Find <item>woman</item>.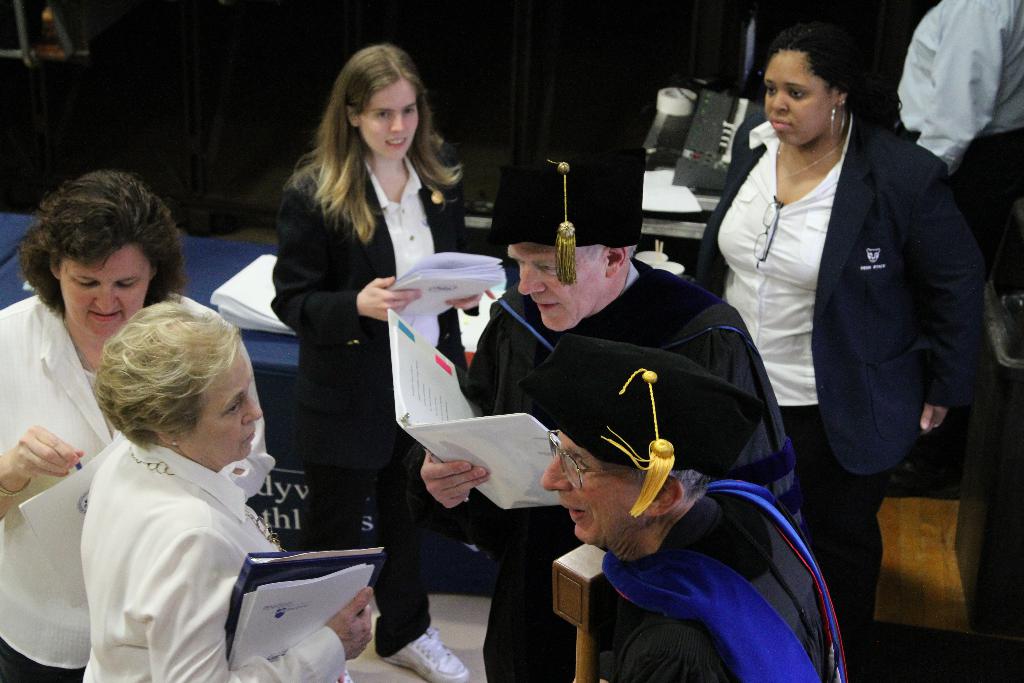
{"left": 70, "top": 295, "right": 381, "bottom": 682}.
